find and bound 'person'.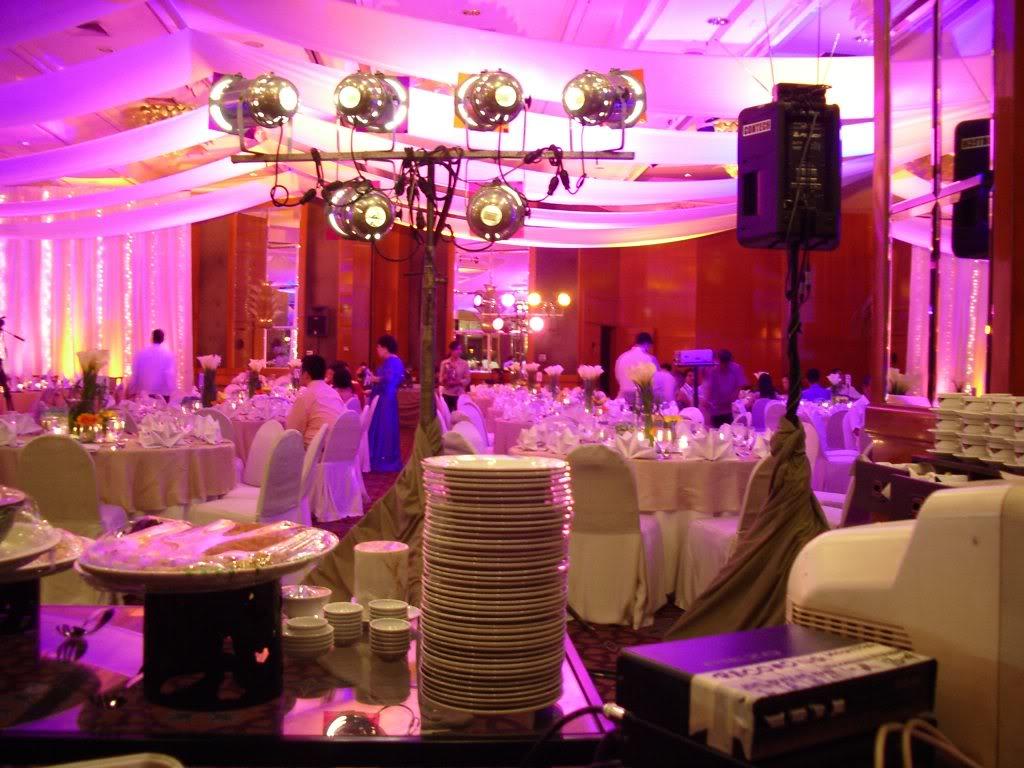
Bound: box=[361, 333, 400, 472].
